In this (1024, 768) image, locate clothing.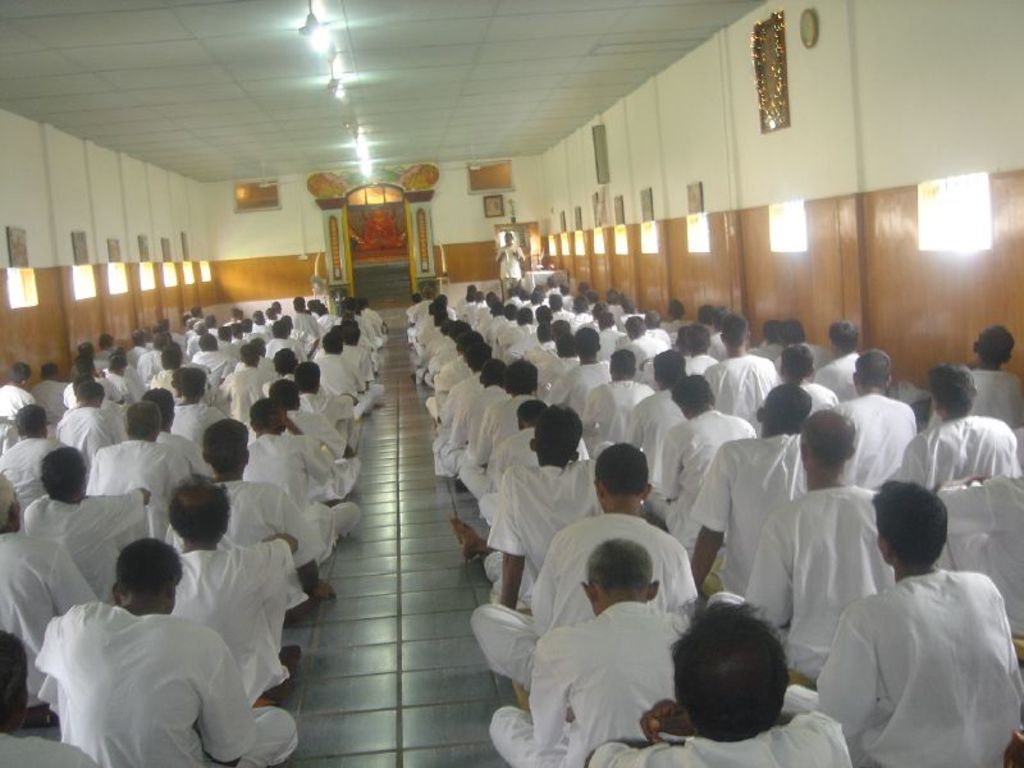
Bounding box: (0, 731, 93, 767).
